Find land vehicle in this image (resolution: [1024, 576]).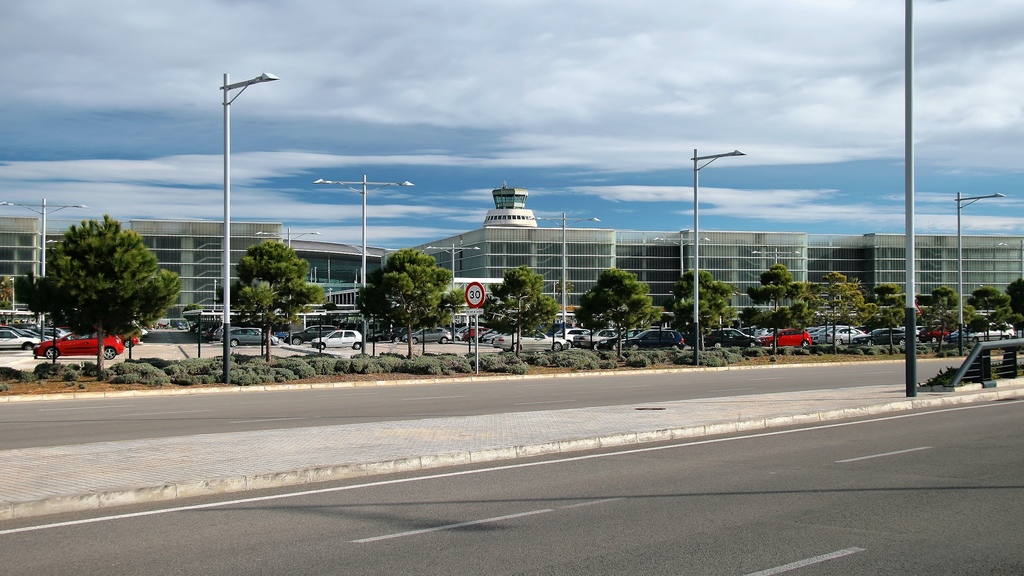
bbox=(825, 327, 862, 340).
